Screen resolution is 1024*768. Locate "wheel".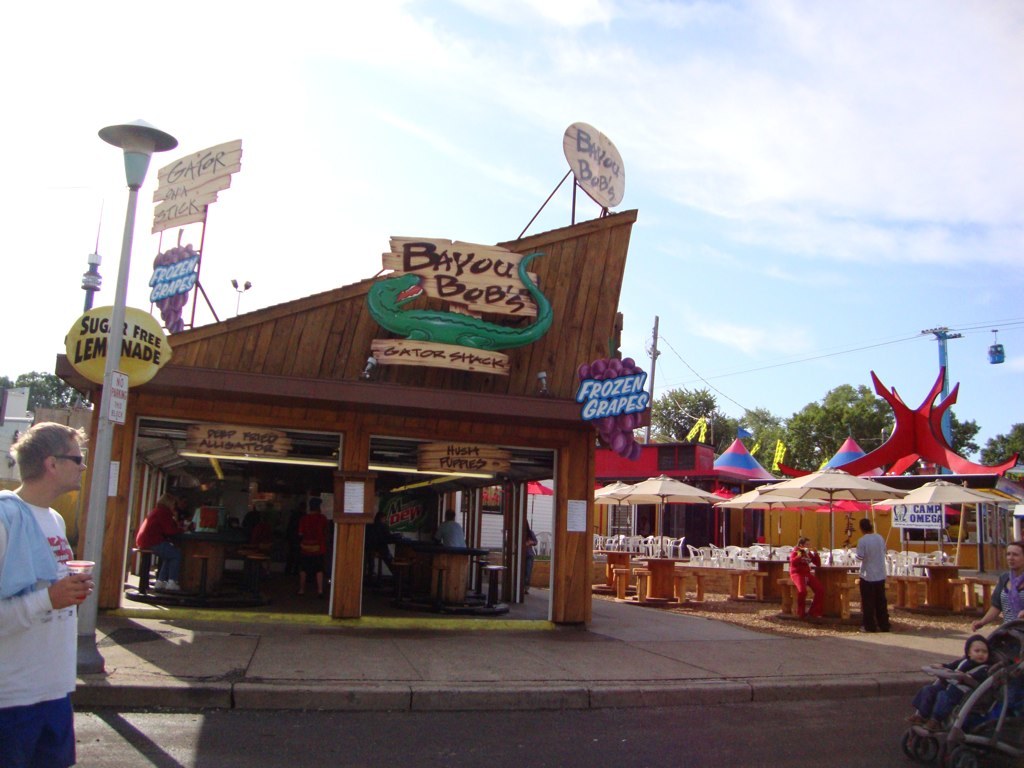
913:736:936:759.
